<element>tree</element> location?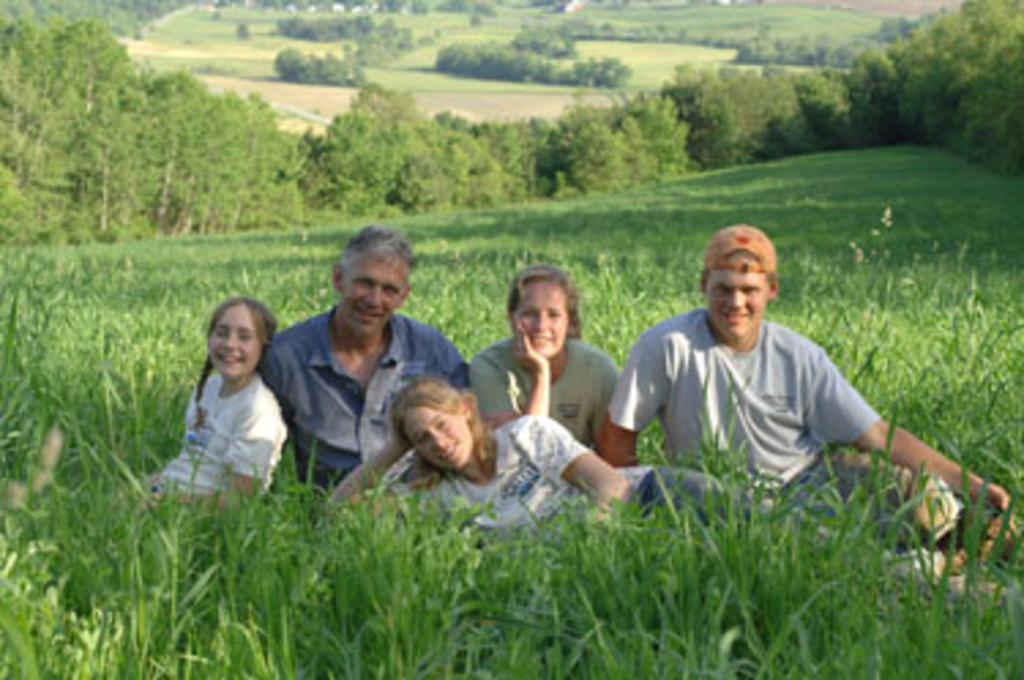
bbox=[797, 79, 852, 153]
